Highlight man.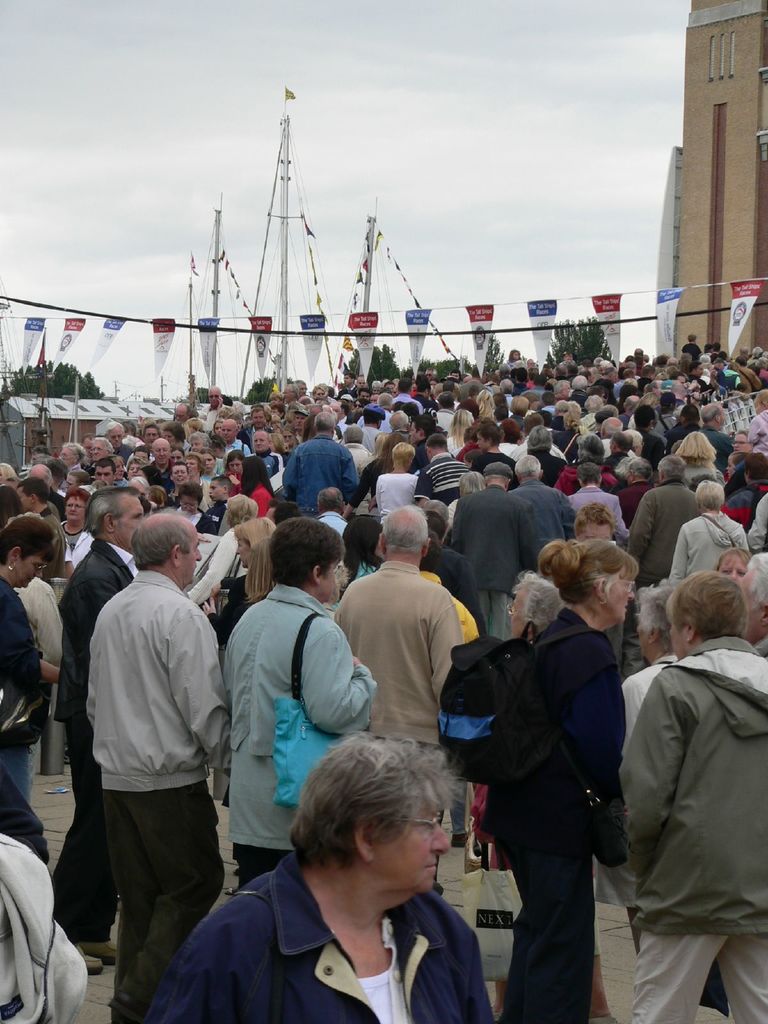
Highlighted region: <box>620,578,767,1023</box>.
